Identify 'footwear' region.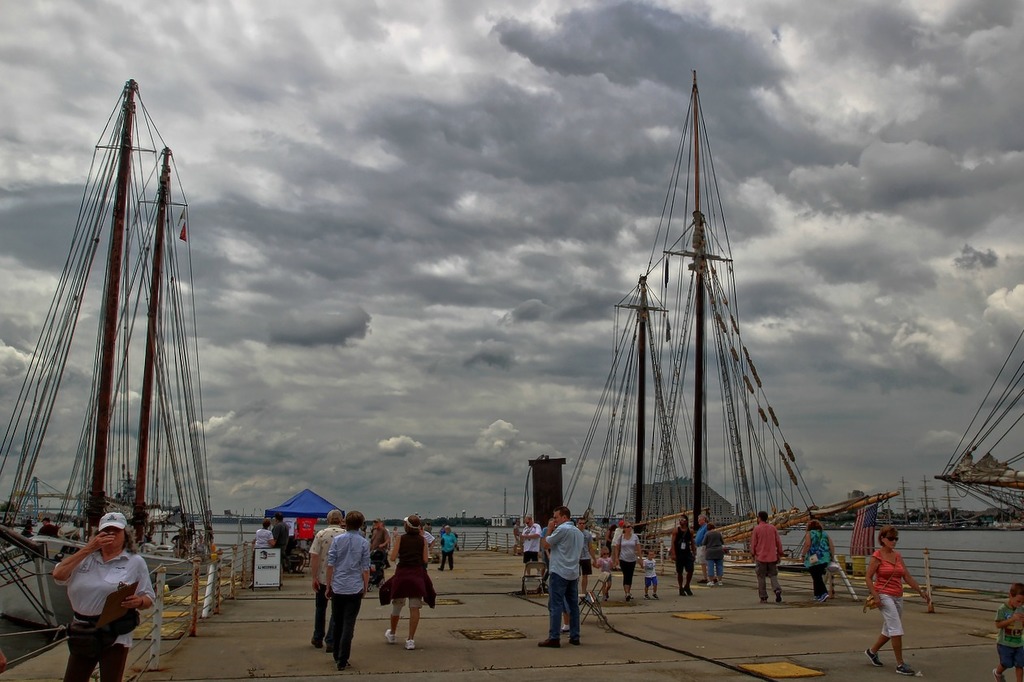
Region: (x1=894, y1=662, x2=923, y2=677).
